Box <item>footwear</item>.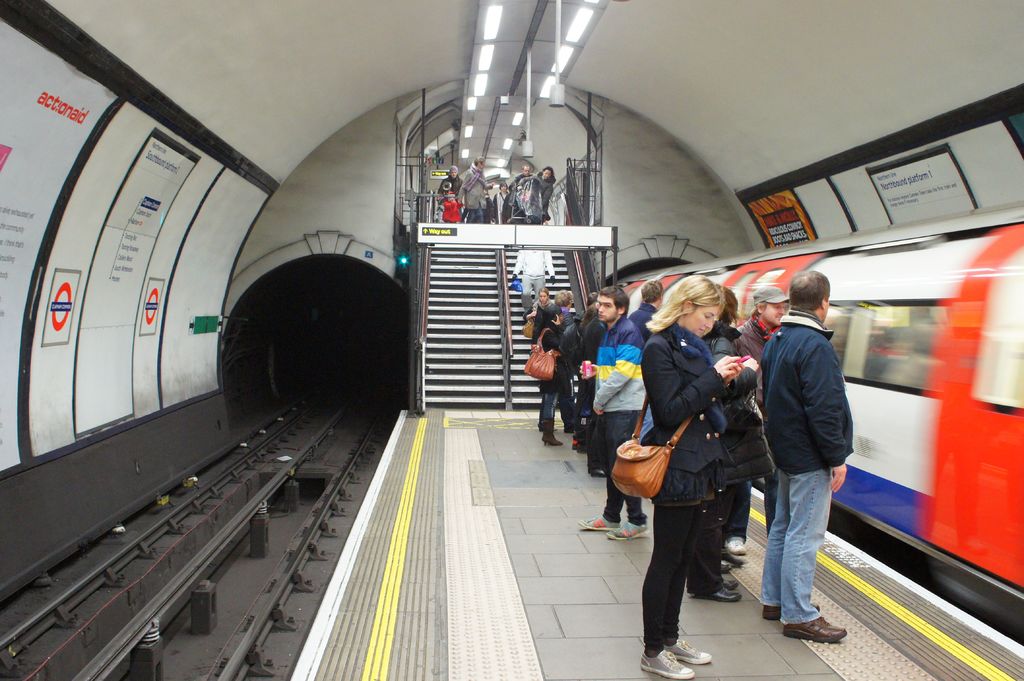
region(590, 467, 605, 477).
